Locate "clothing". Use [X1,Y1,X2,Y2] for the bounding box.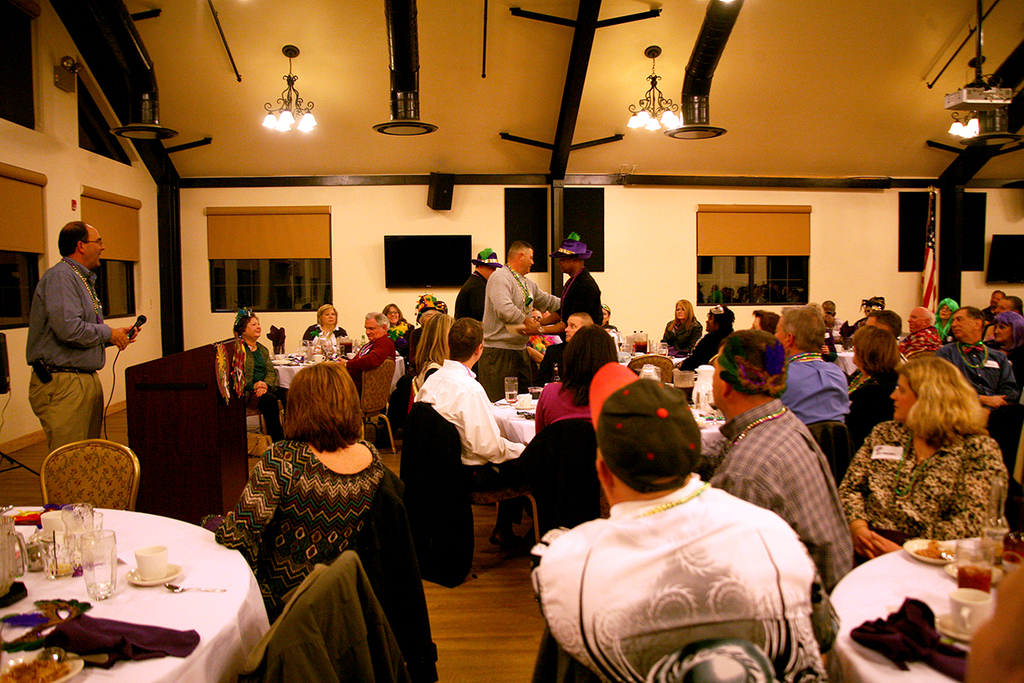
[846,366,891,440].
